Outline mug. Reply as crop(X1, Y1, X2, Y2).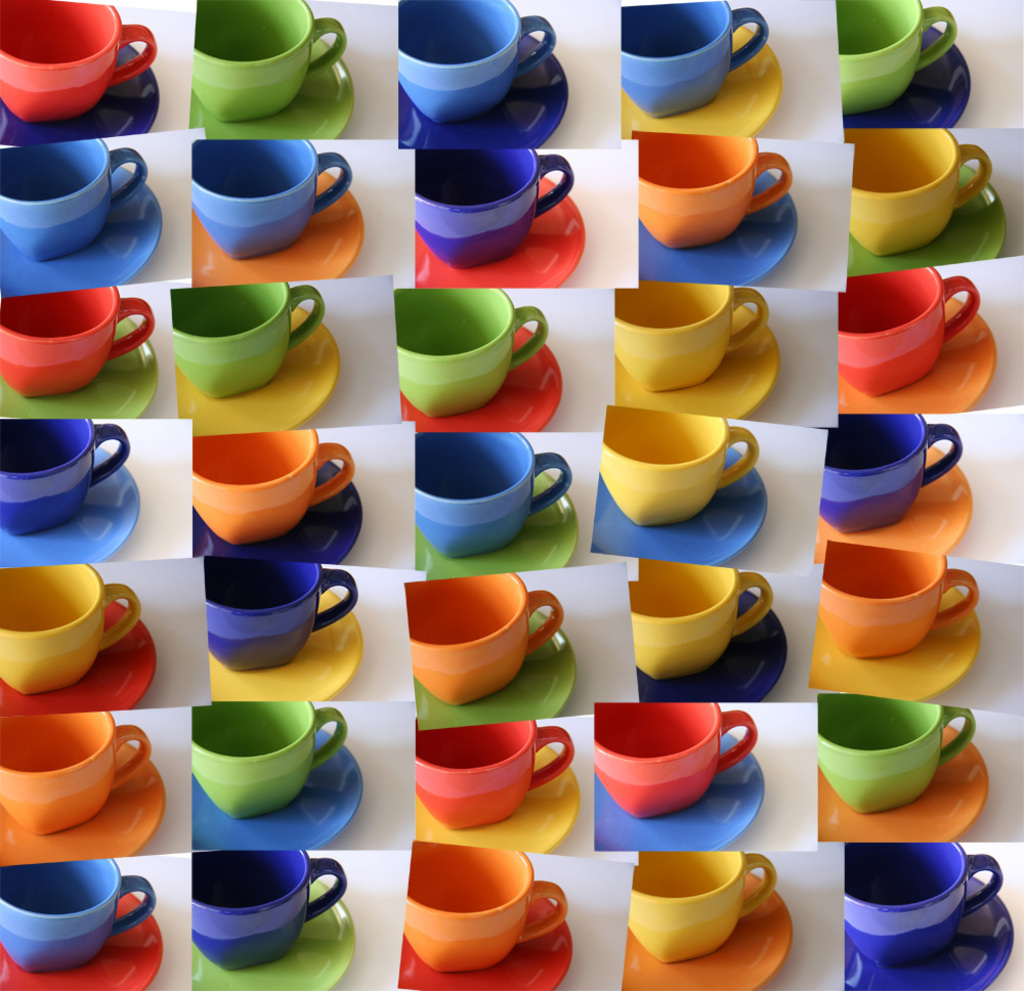
crop(189, 428, 354, 540).
